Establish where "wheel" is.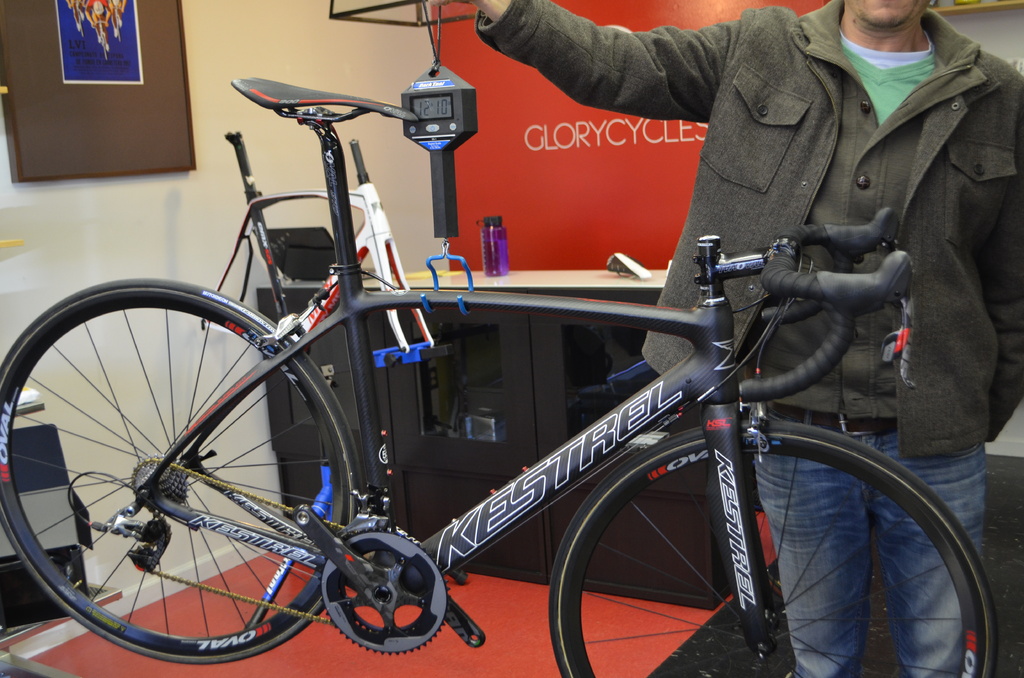
Established at crop(545, 420, 993, 677).
